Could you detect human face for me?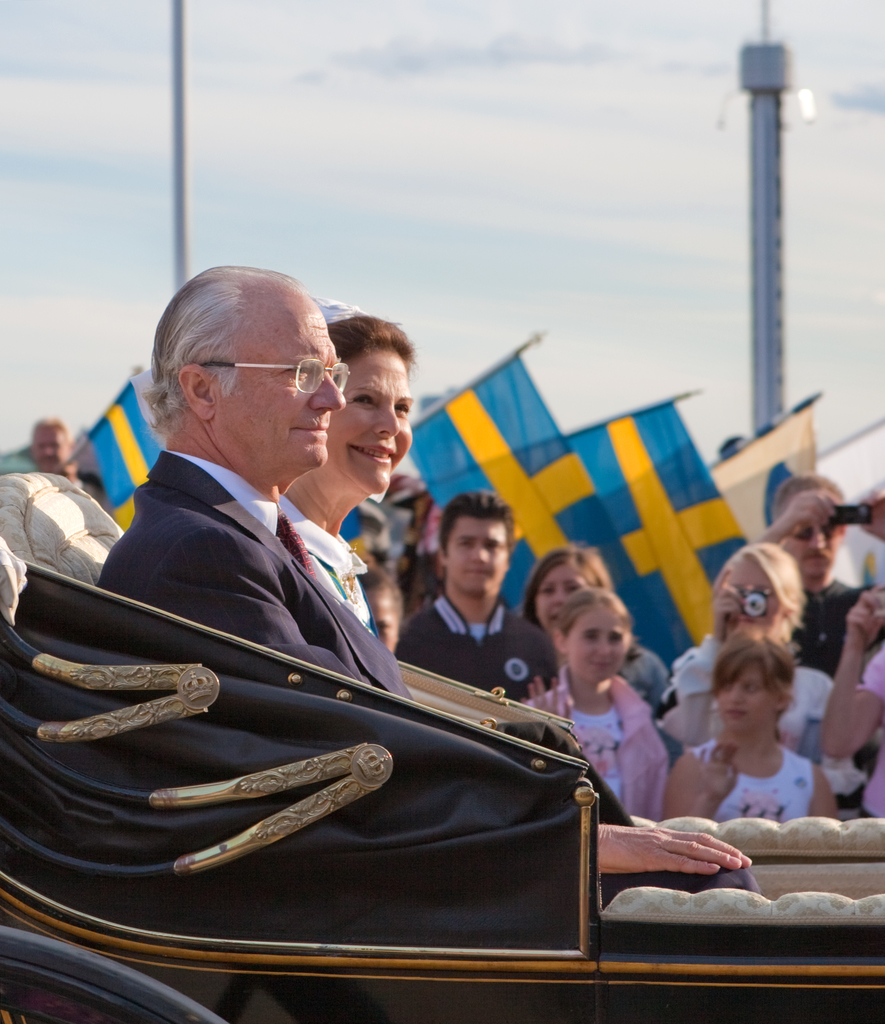
Detection result: x1=238, y1=302, x2=351, y2=468.
